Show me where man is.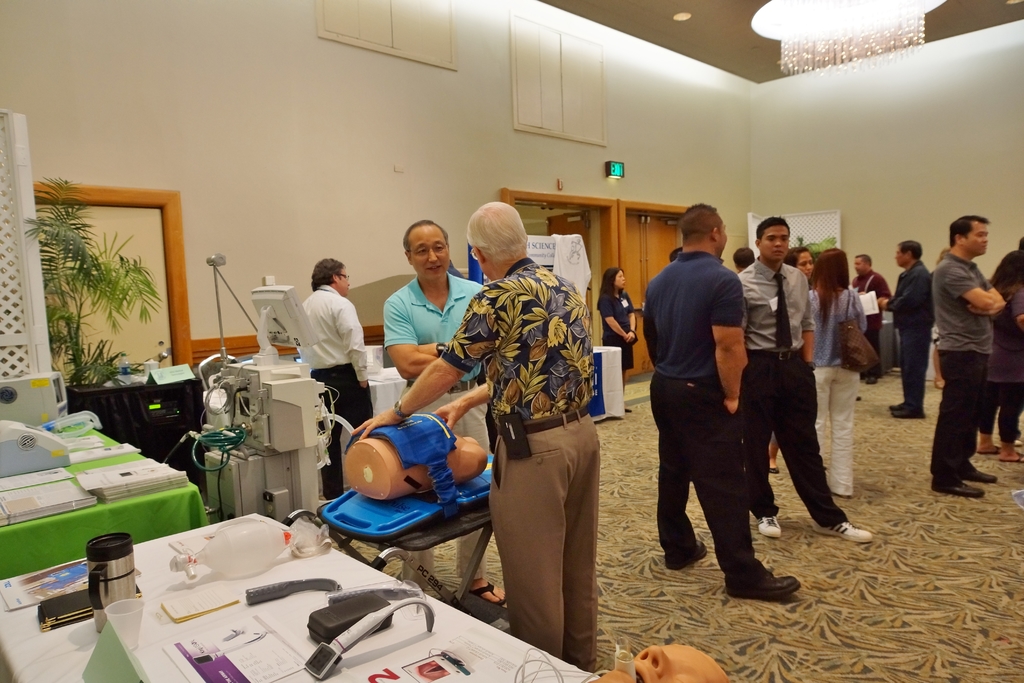
man is at [left=852, top=251, right=903, bottom=377].
